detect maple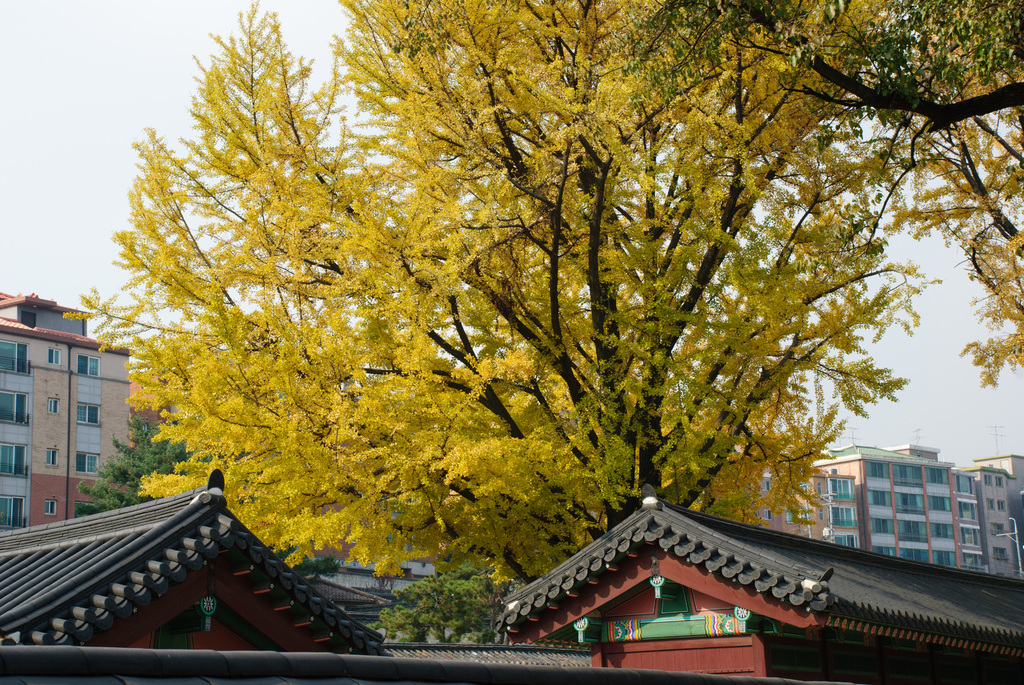
left=55, top=0, right=1023, bottom=642
